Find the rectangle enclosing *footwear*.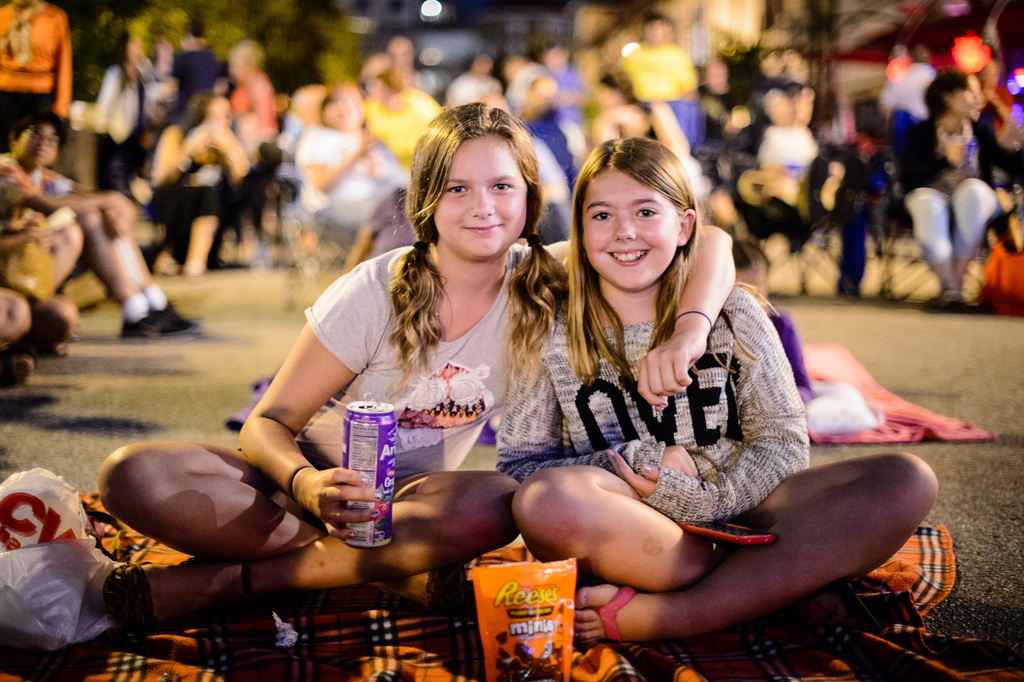
locate(936, 293, 978, 315).
